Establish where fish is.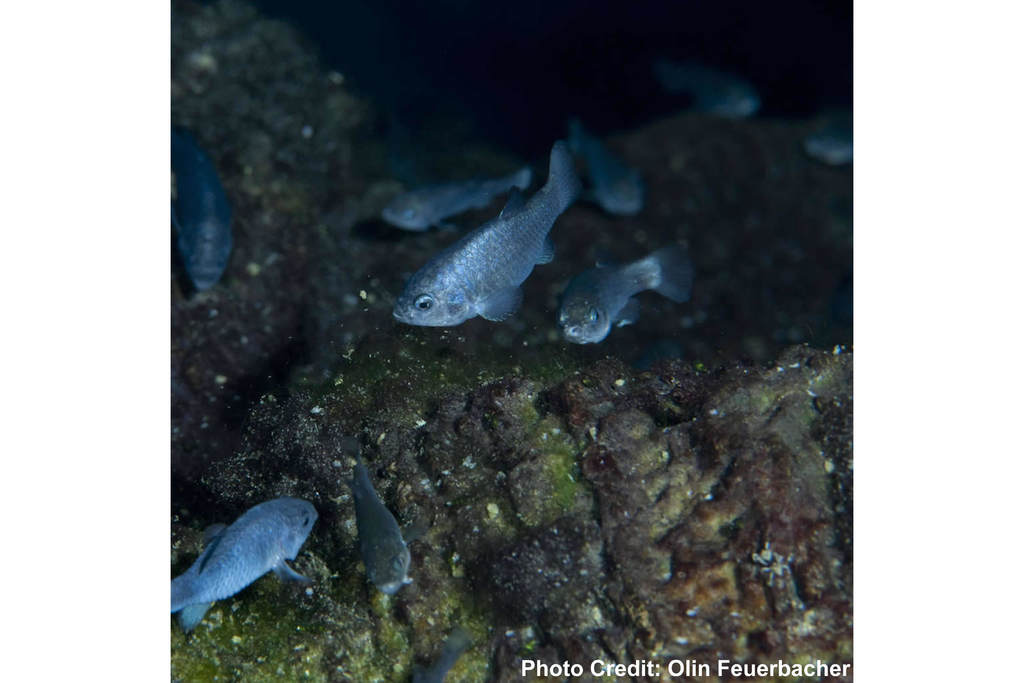
Established at [348, 438, 414, 596].
